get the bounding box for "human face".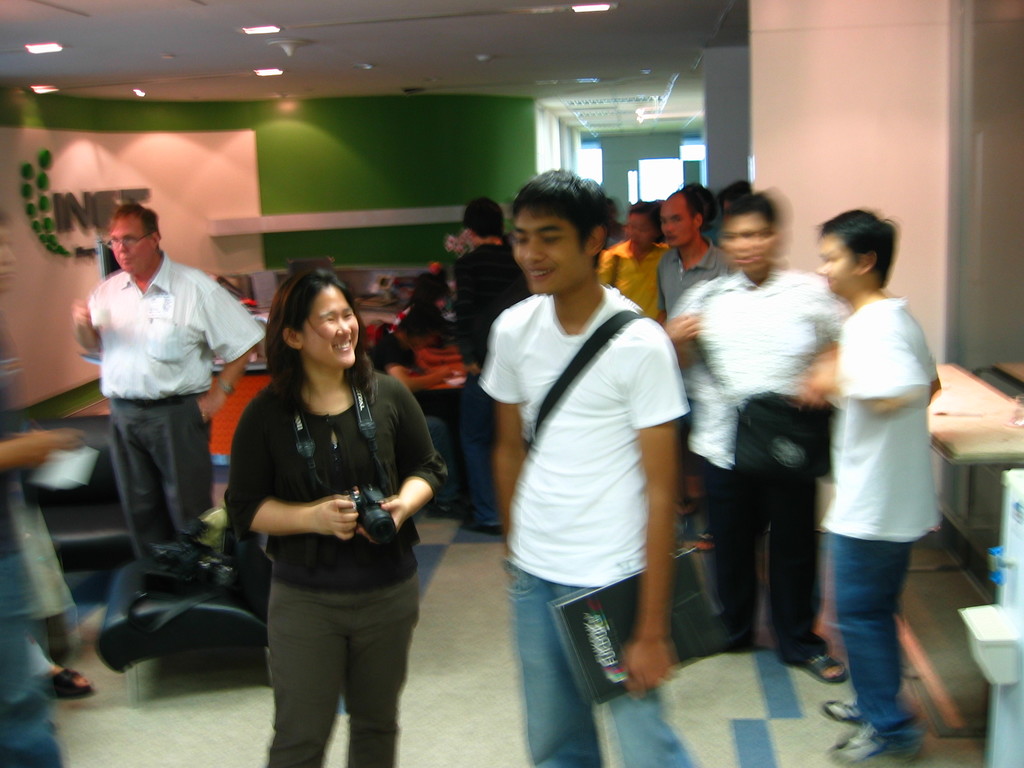
pyautogui.locateOnScreen(727, 212, 774, 271).
